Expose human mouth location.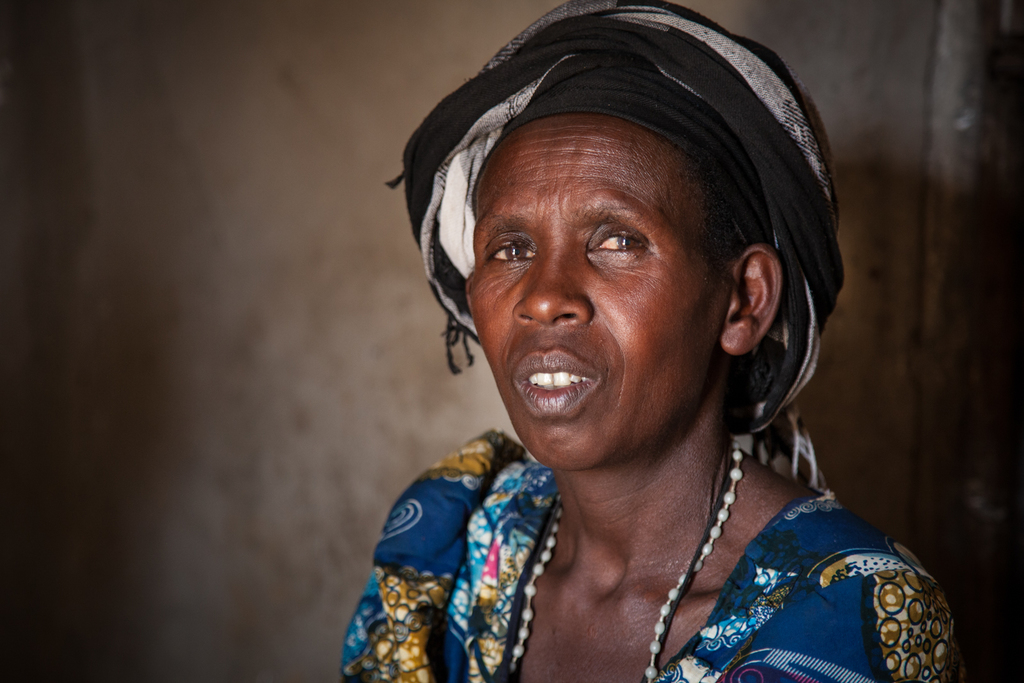
Exposed at detection(513, 345, 605, 422).
